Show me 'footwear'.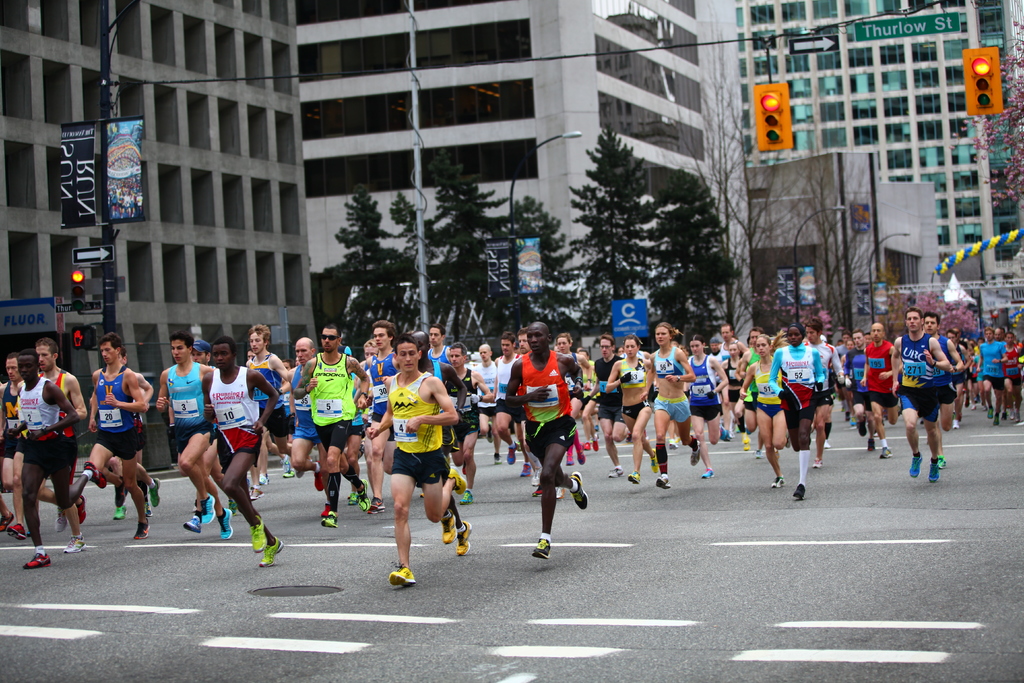
'footwear' is here: bbox=[8, 520, 26, 541].
